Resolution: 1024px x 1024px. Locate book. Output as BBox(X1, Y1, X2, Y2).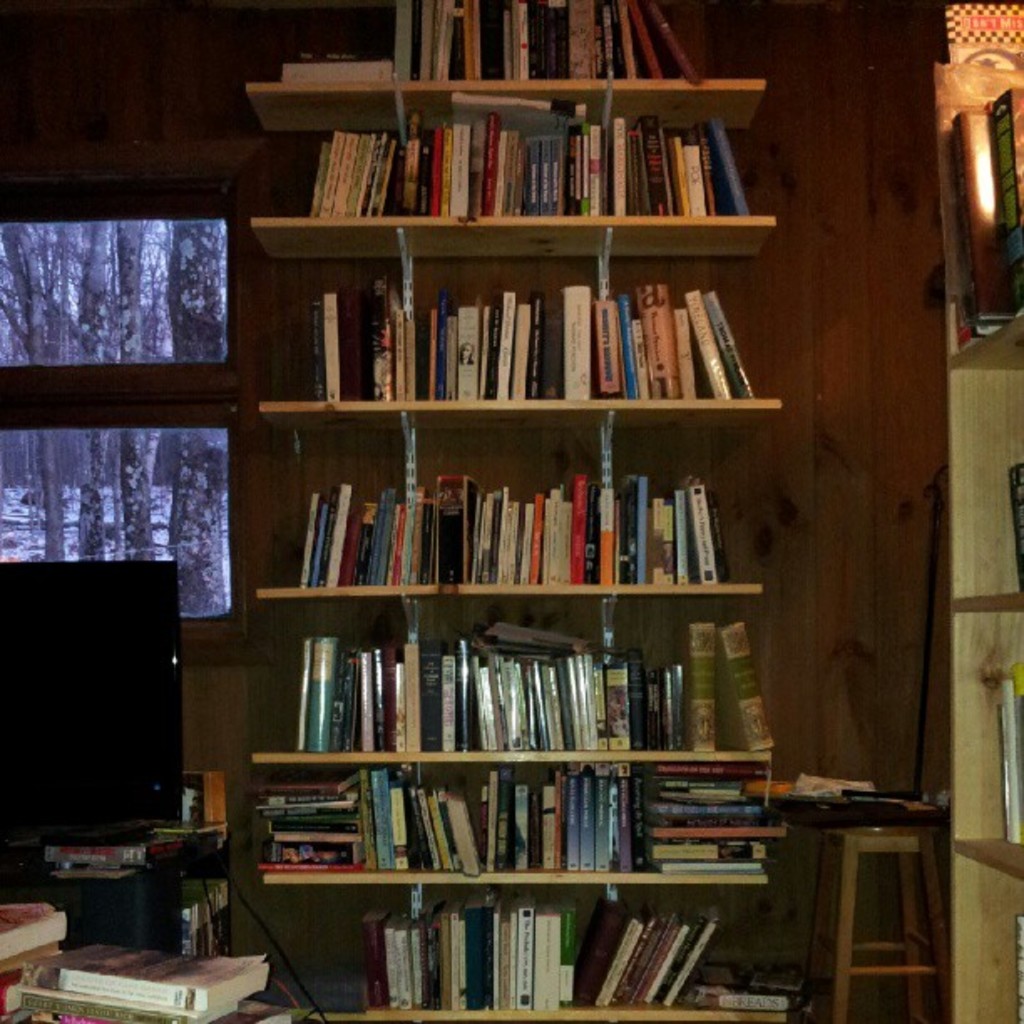
BBox(306, 637, 336, 751).
